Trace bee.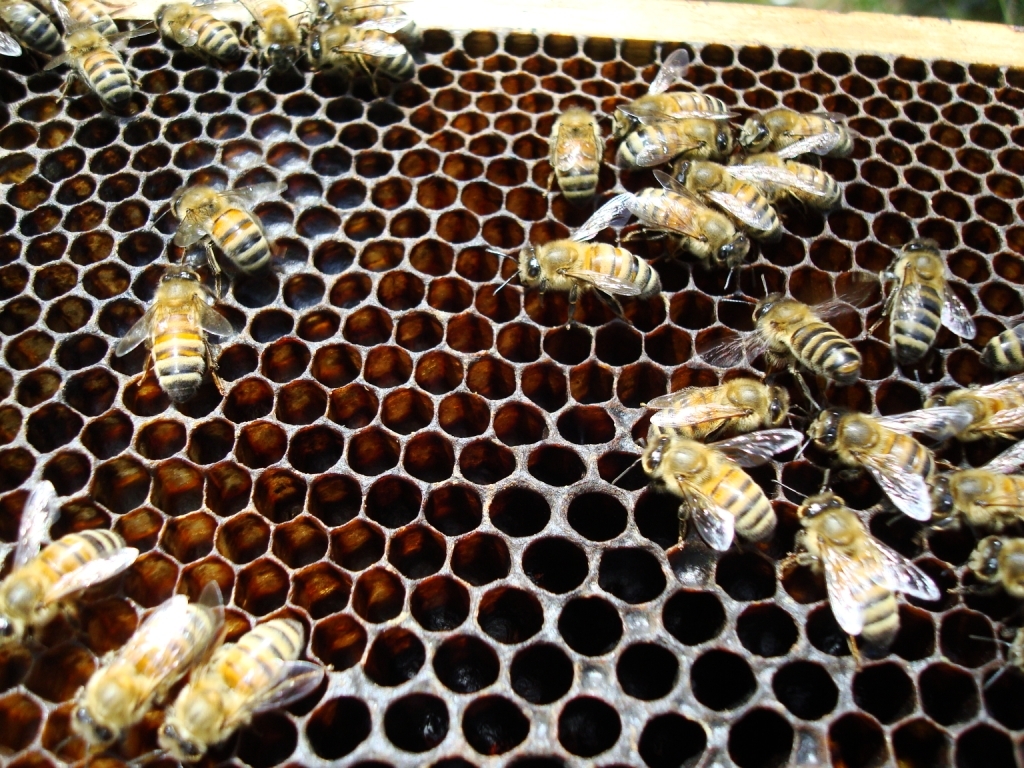
Traced to {"left": 619, "top": 107, "right": 749, "bottom": 186}.
